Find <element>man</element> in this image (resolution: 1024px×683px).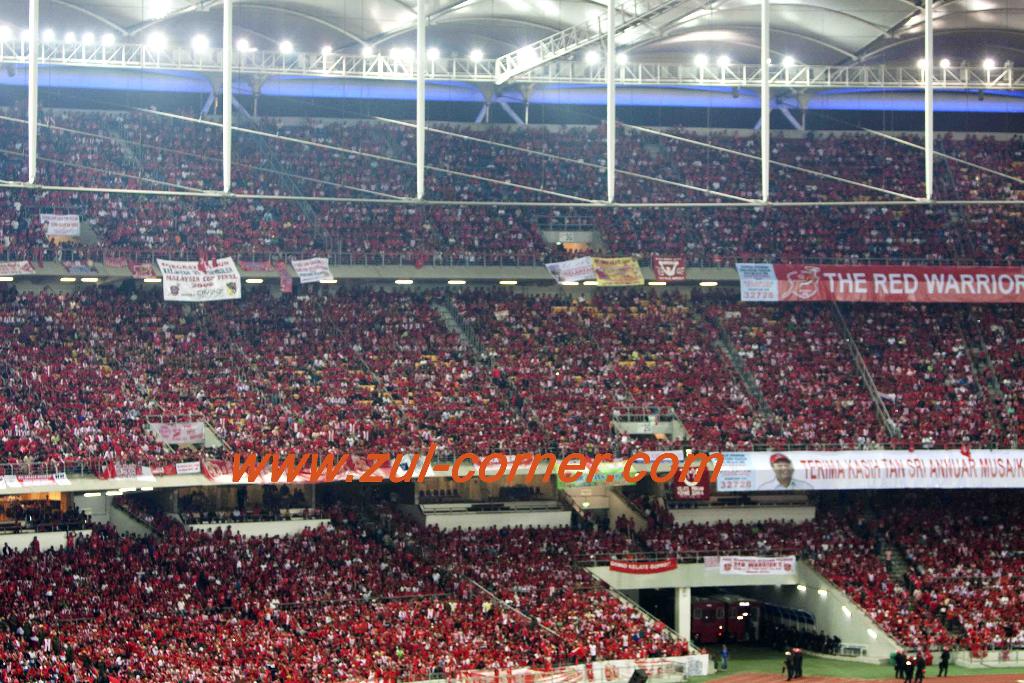
box(916, 648, 925, 682).
